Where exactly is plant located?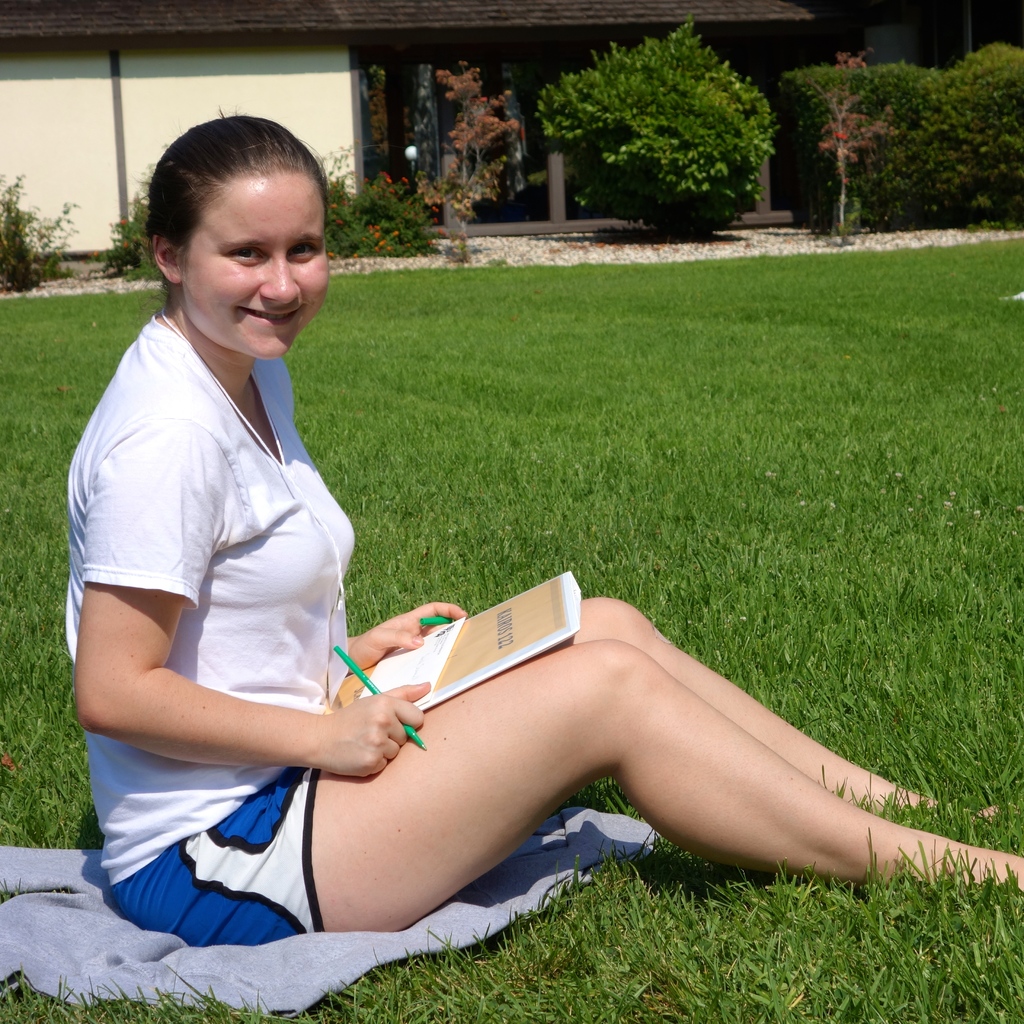
Its bounding box is (x1=833, y1=47, x2=880, y2=202).
